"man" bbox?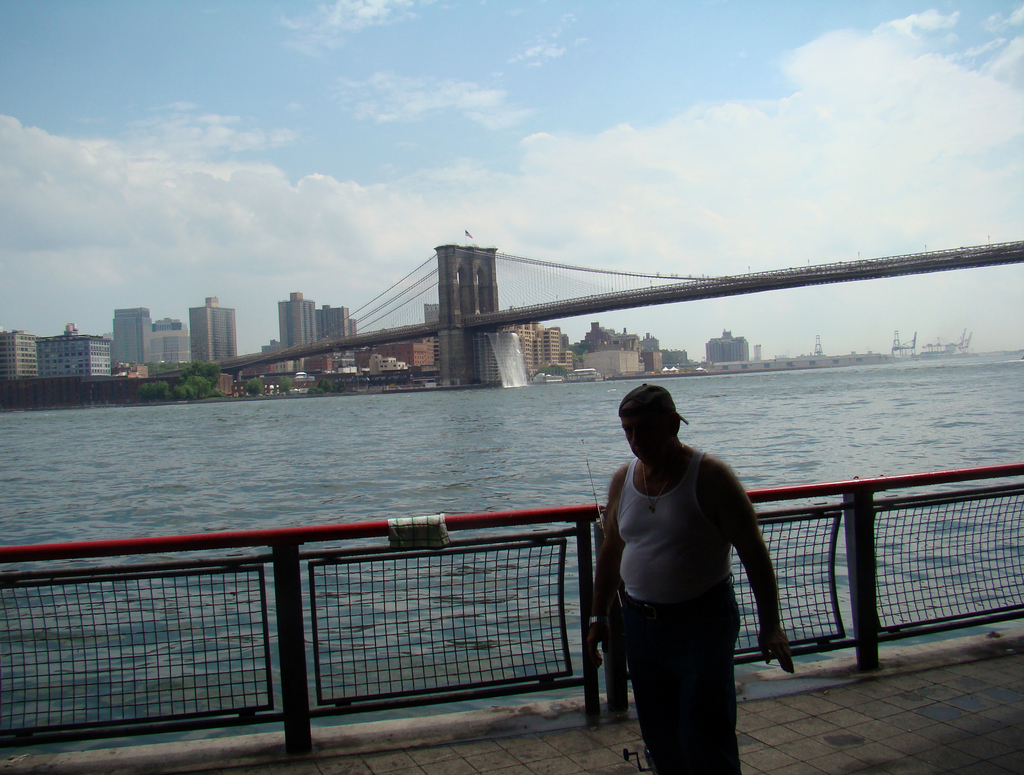
box=[587, 368, 792, 759]
